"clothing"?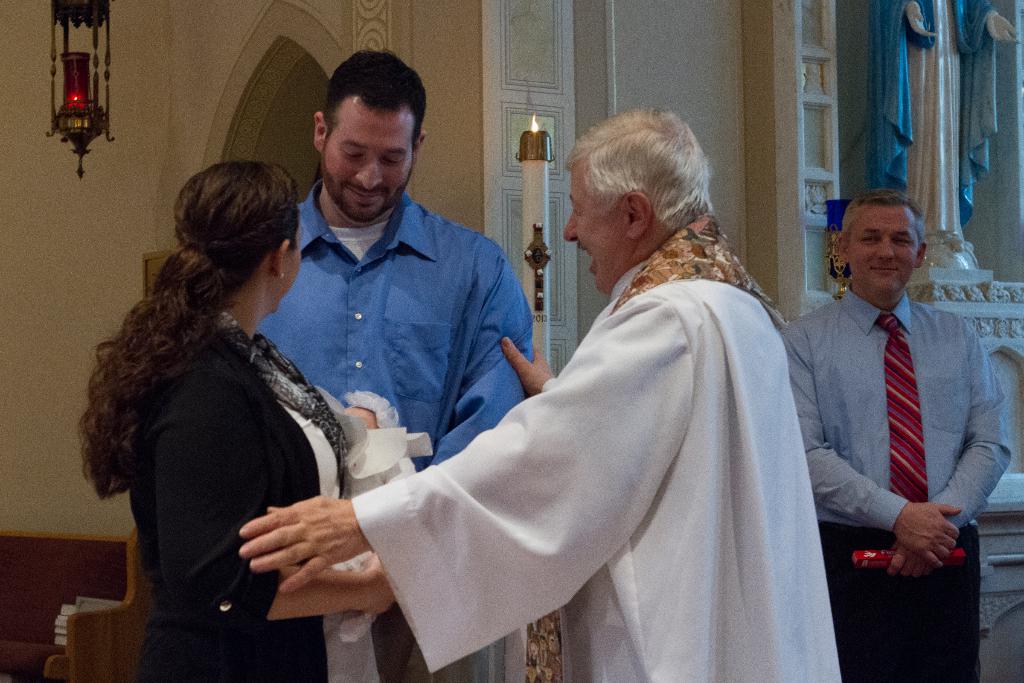
Rect(353, 215, 844, 682)
